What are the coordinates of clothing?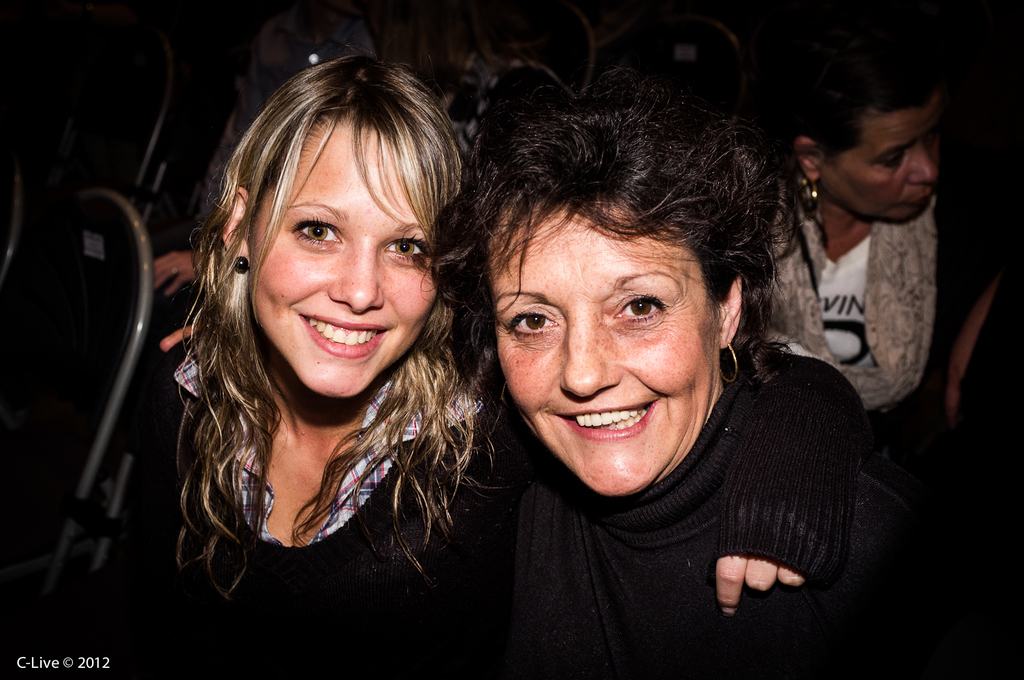
crop(165, 361, 862, 679).
